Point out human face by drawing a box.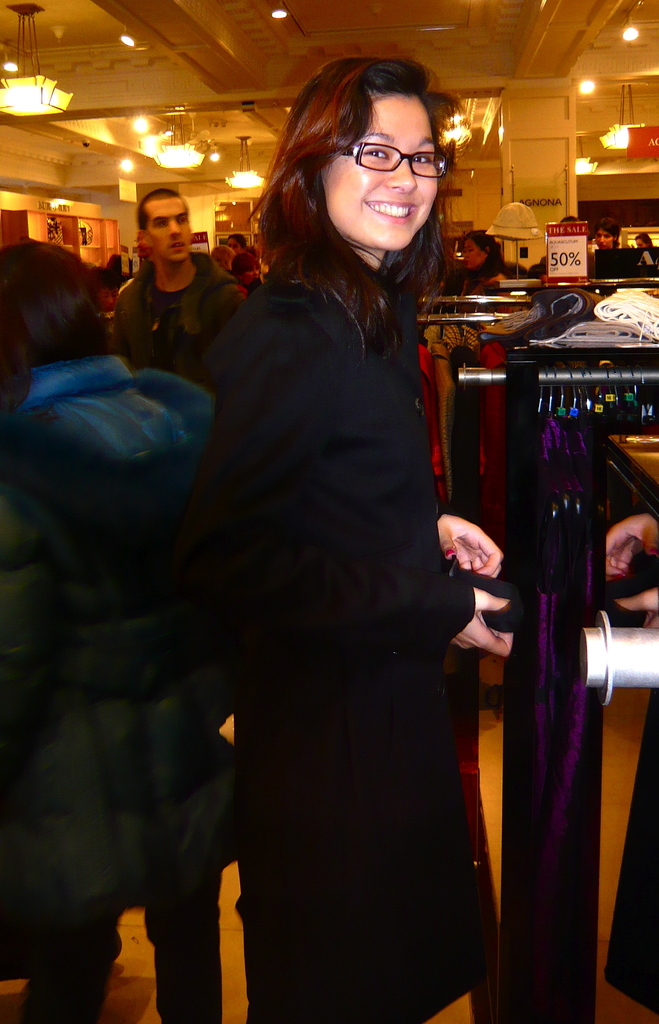
324,97,445,251.
